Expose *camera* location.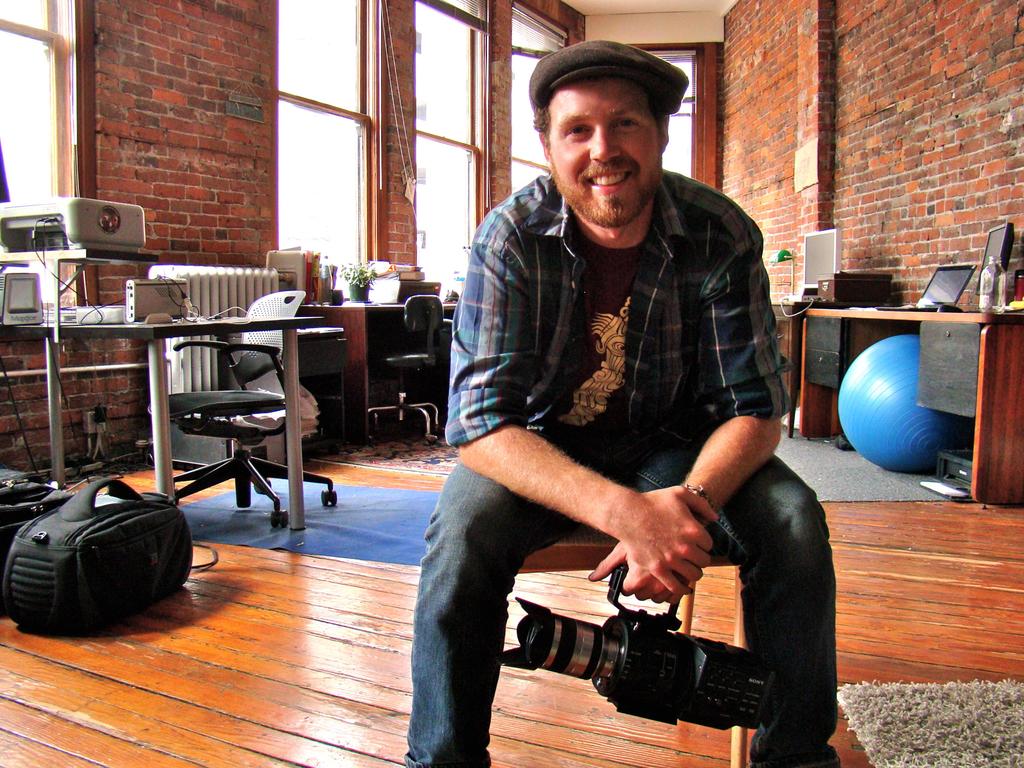
Exposed at <region>495, 556, 768, 723</region>.
